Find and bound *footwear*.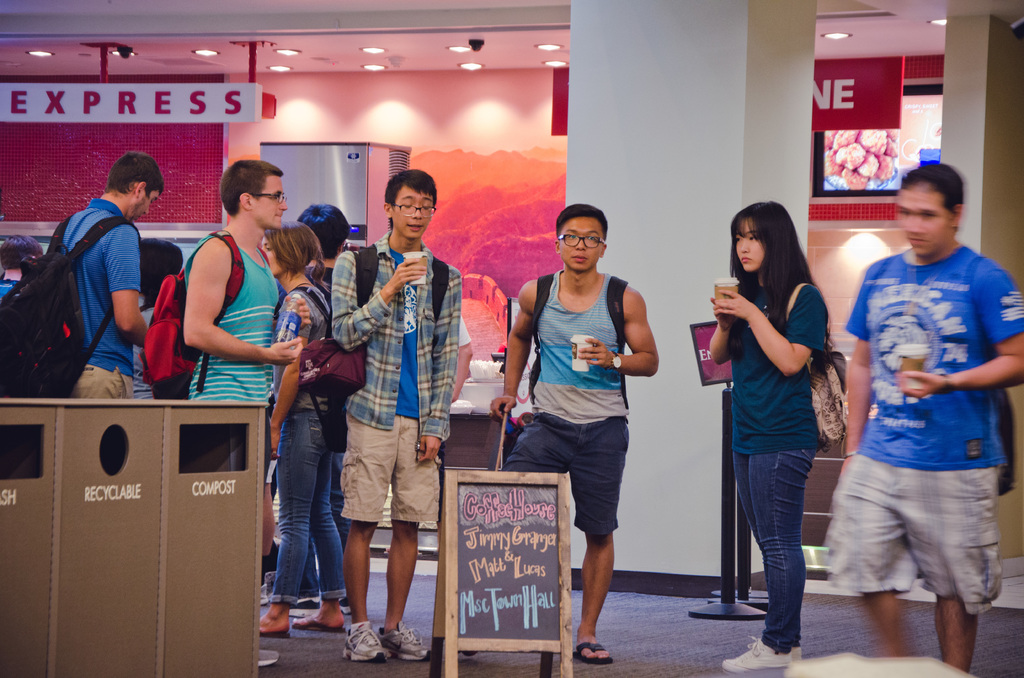
Bound: box(575, 641, 617, 662).
